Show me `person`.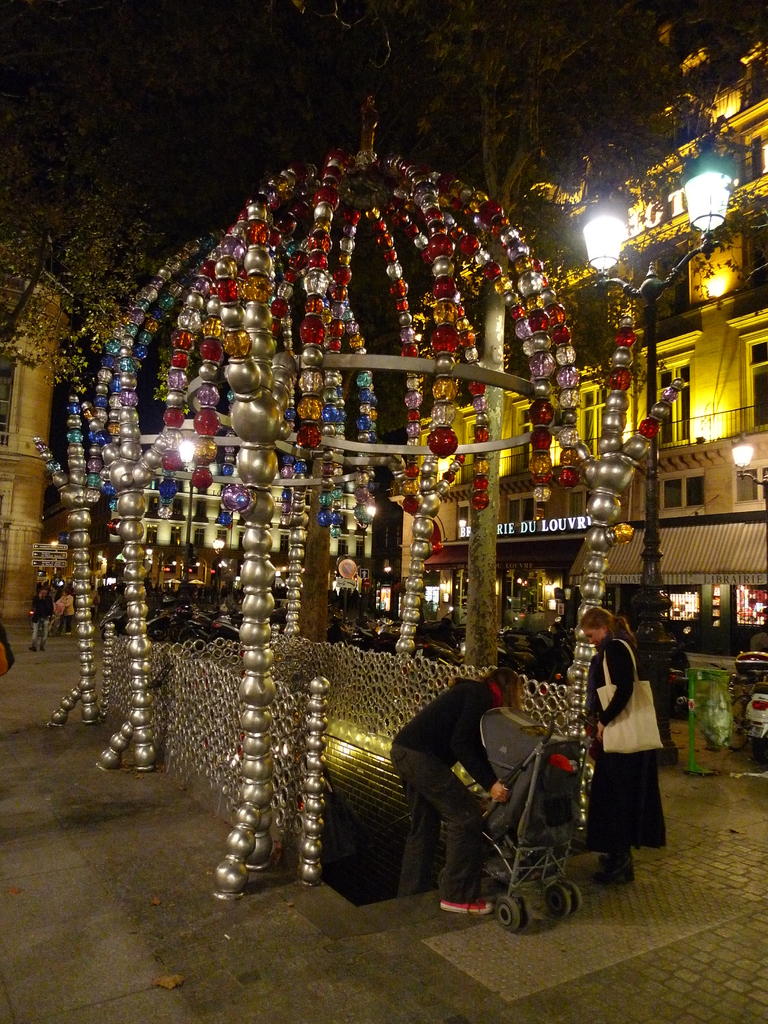
`person` is here: bbox=[380, 660, 525, 920].
